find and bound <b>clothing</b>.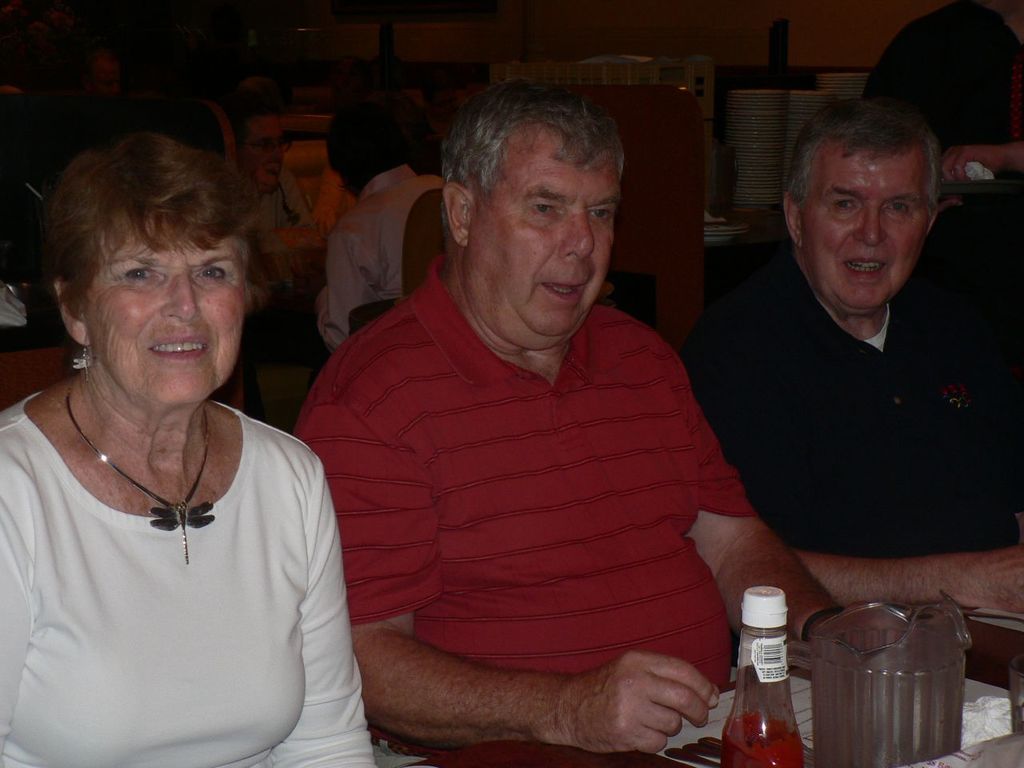
Bound: 322/165/357/239.
